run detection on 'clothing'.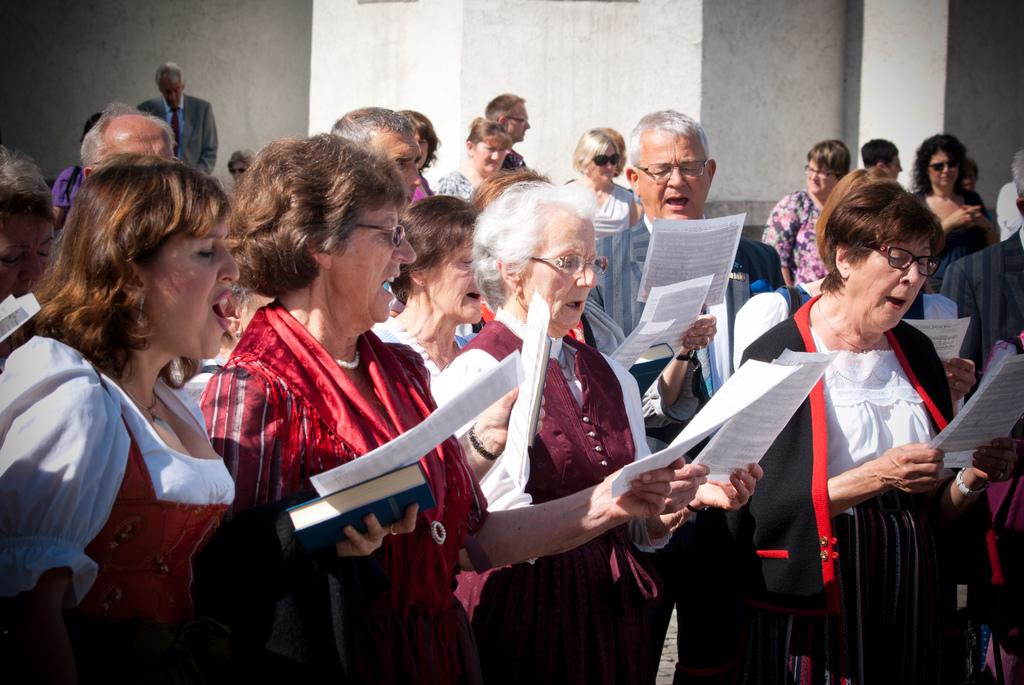
Result: select_region(759, 187, 830, 283).
